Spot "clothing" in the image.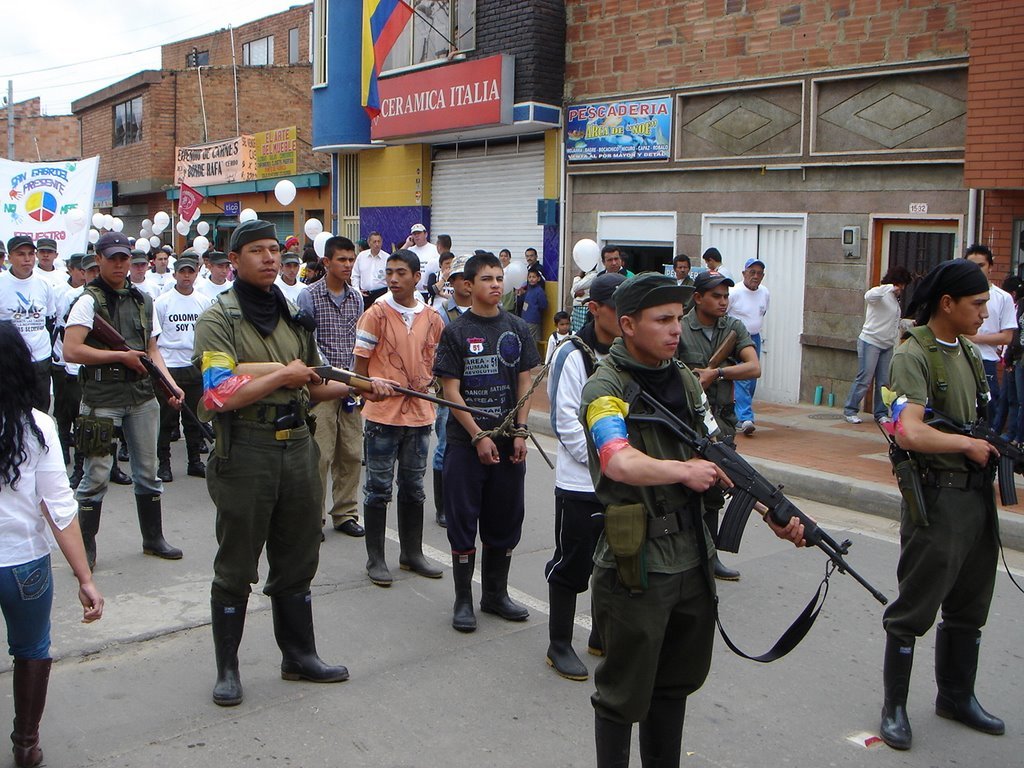
"clothing" found at (0, 404, 72, 676).
